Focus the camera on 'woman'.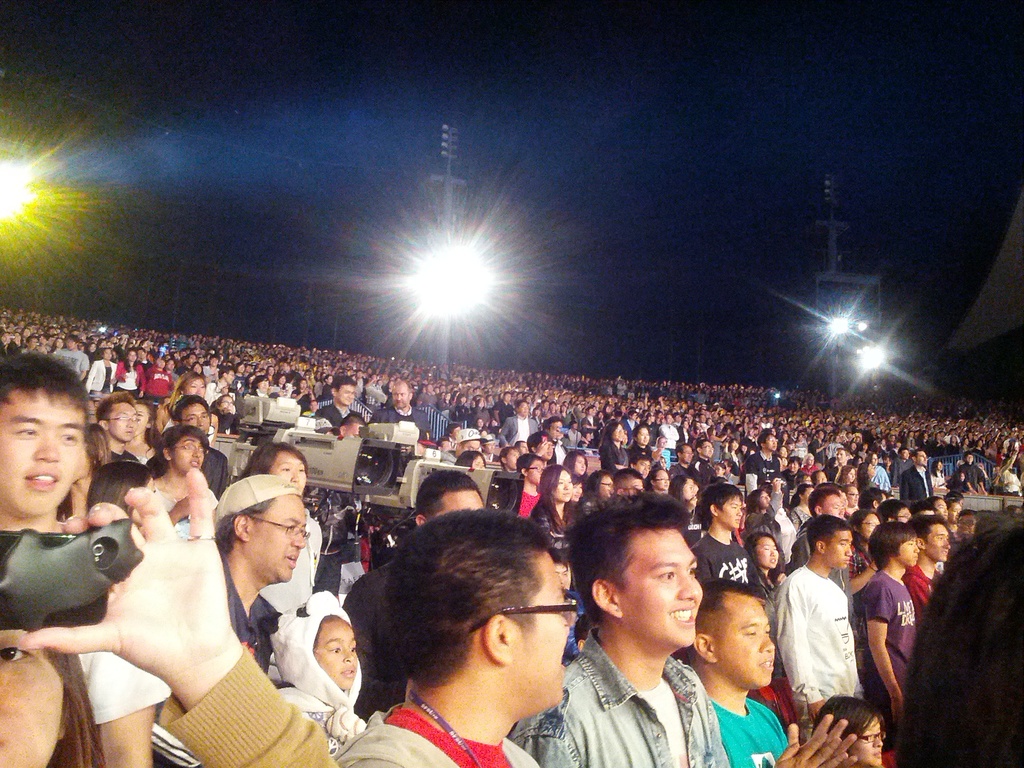
Focus region: region(596, 420, 625, 477).
